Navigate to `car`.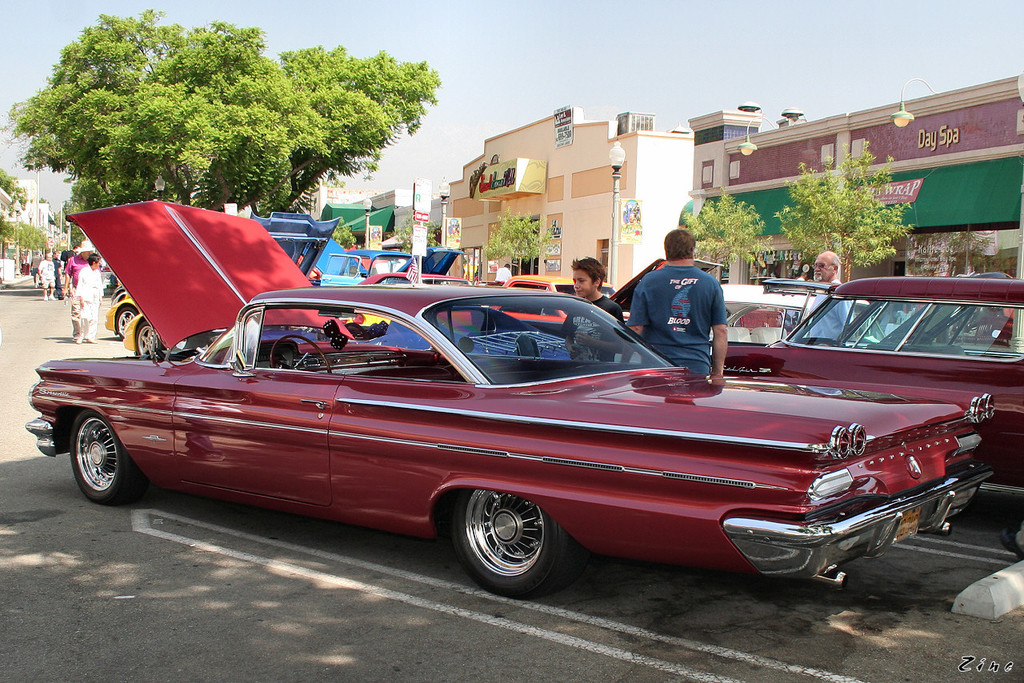
Navigation target: x1=33 y1=194 x2=997 y2=607.
